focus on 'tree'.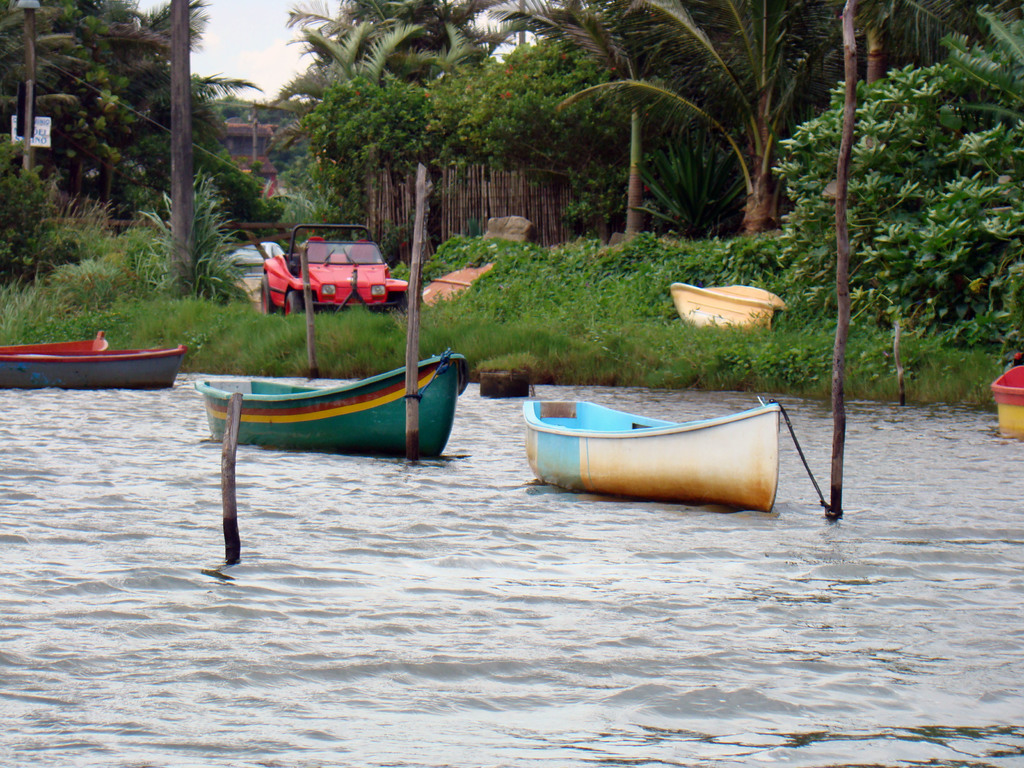
Focused at (5,0,228,234).
